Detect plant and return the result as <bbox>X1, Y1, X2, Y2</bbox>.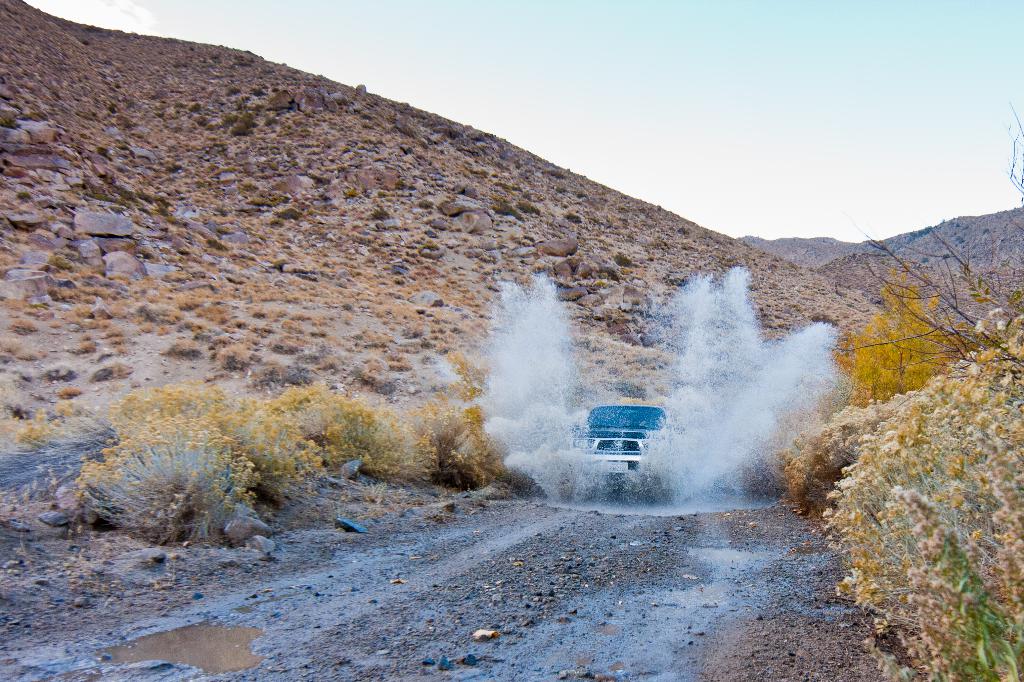
<bbox>820, 314, 1023, 681</bbox>.
